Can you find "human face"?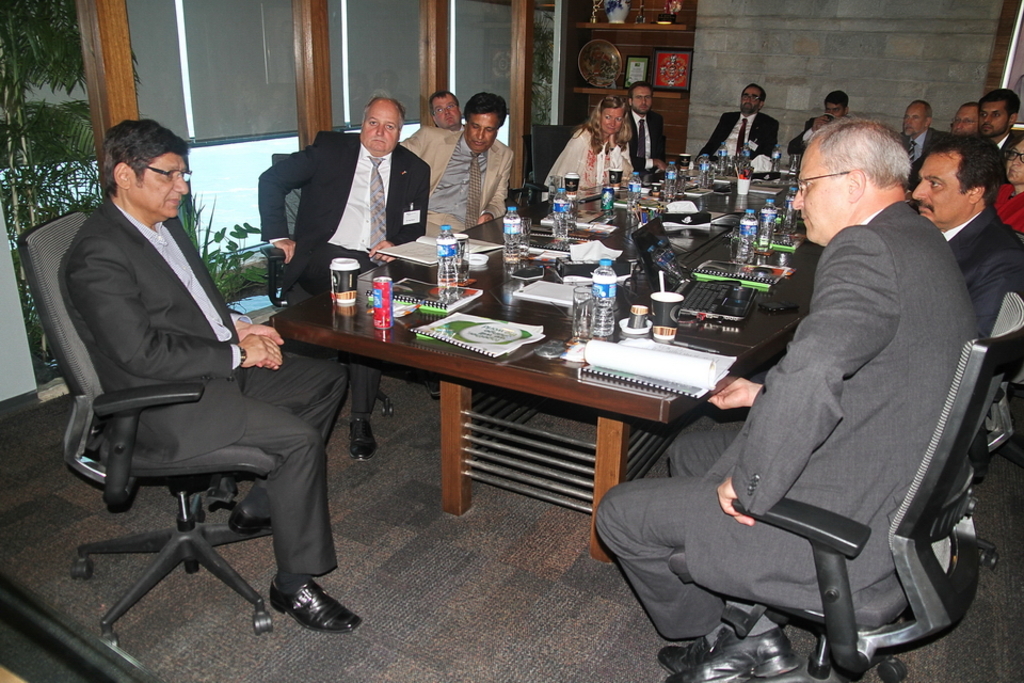
Yes, bounding box: <box>1004,142,1023,186</box>.
